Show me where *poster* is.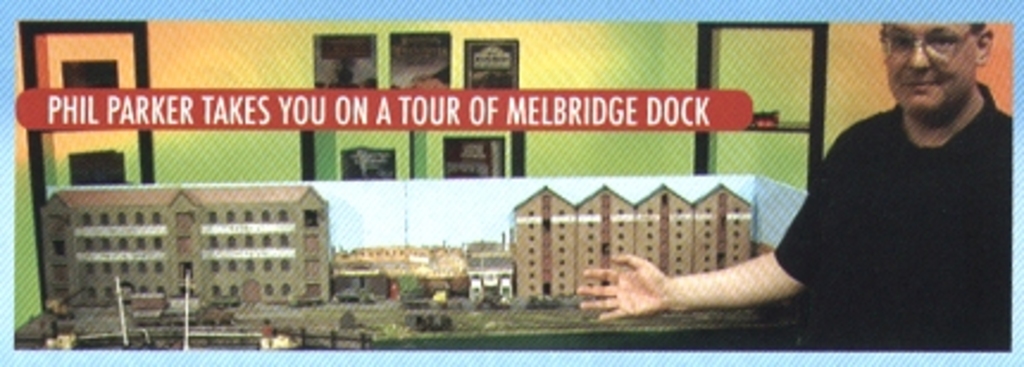
*poster* is at 0/0/1019/365.
